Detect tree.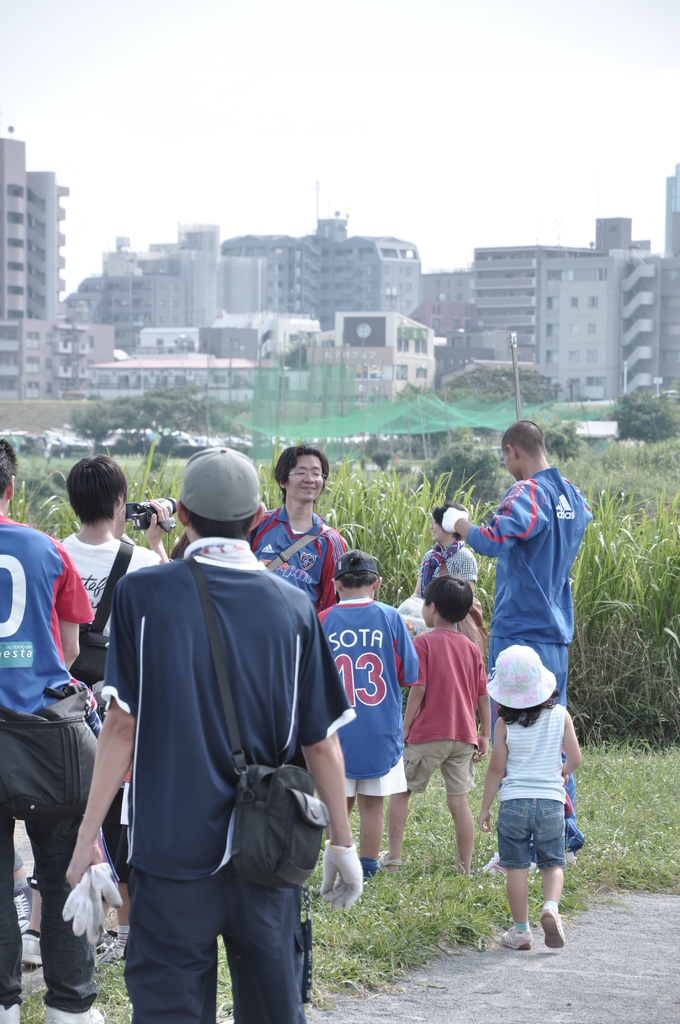
Detected at detection(437, 351, 567, 430).
